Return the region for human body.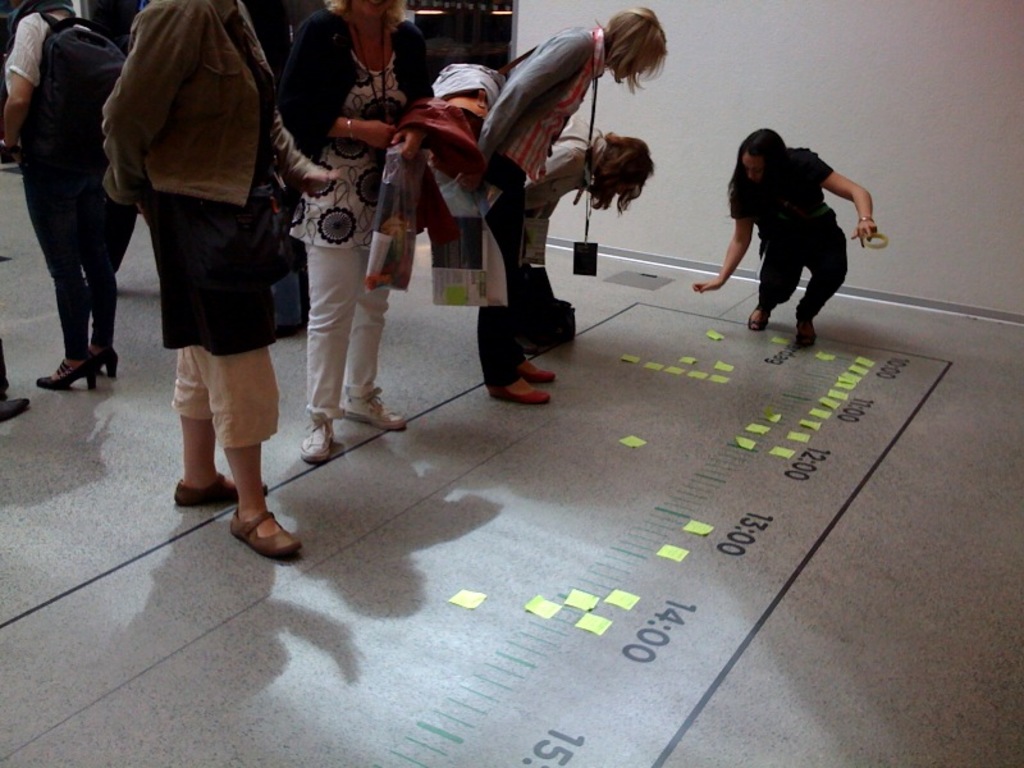
x1=0 y1=0 x2=142 y2=394.
